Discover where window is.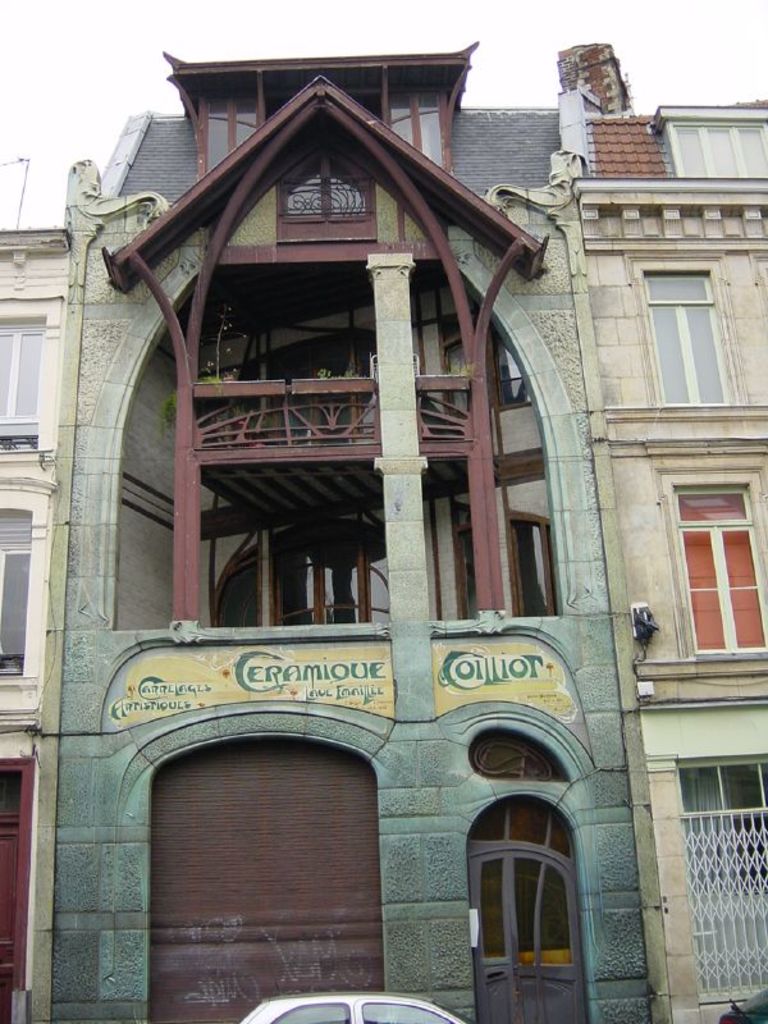
Discovered at [left=0, top=317, right=46, bottom=443].
